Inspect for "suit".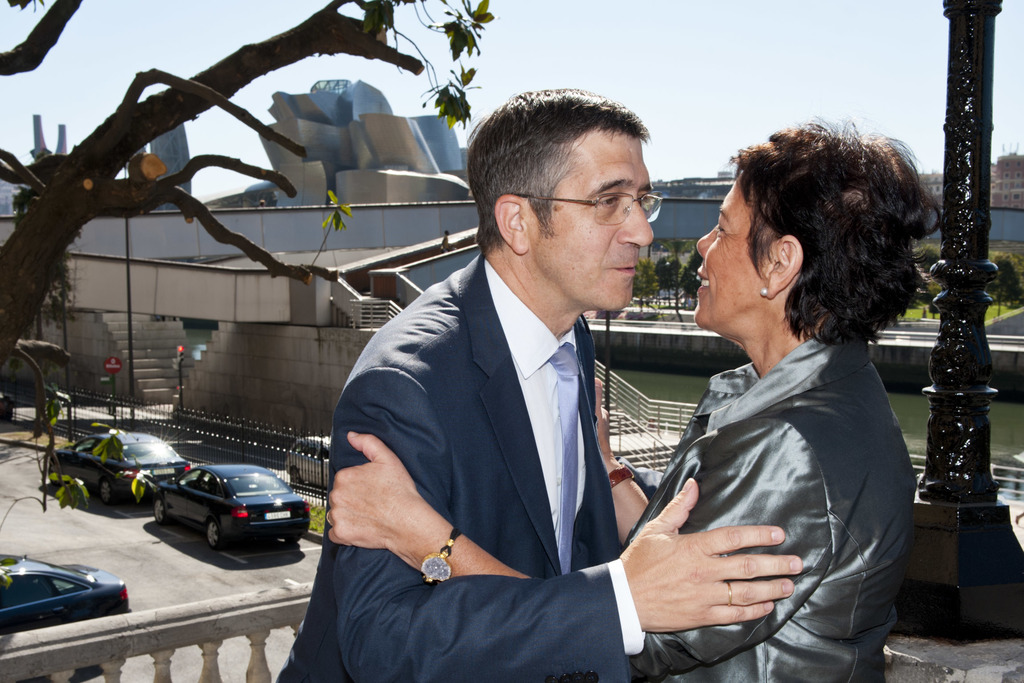
Inspection: [328, 174, 682, 666].
